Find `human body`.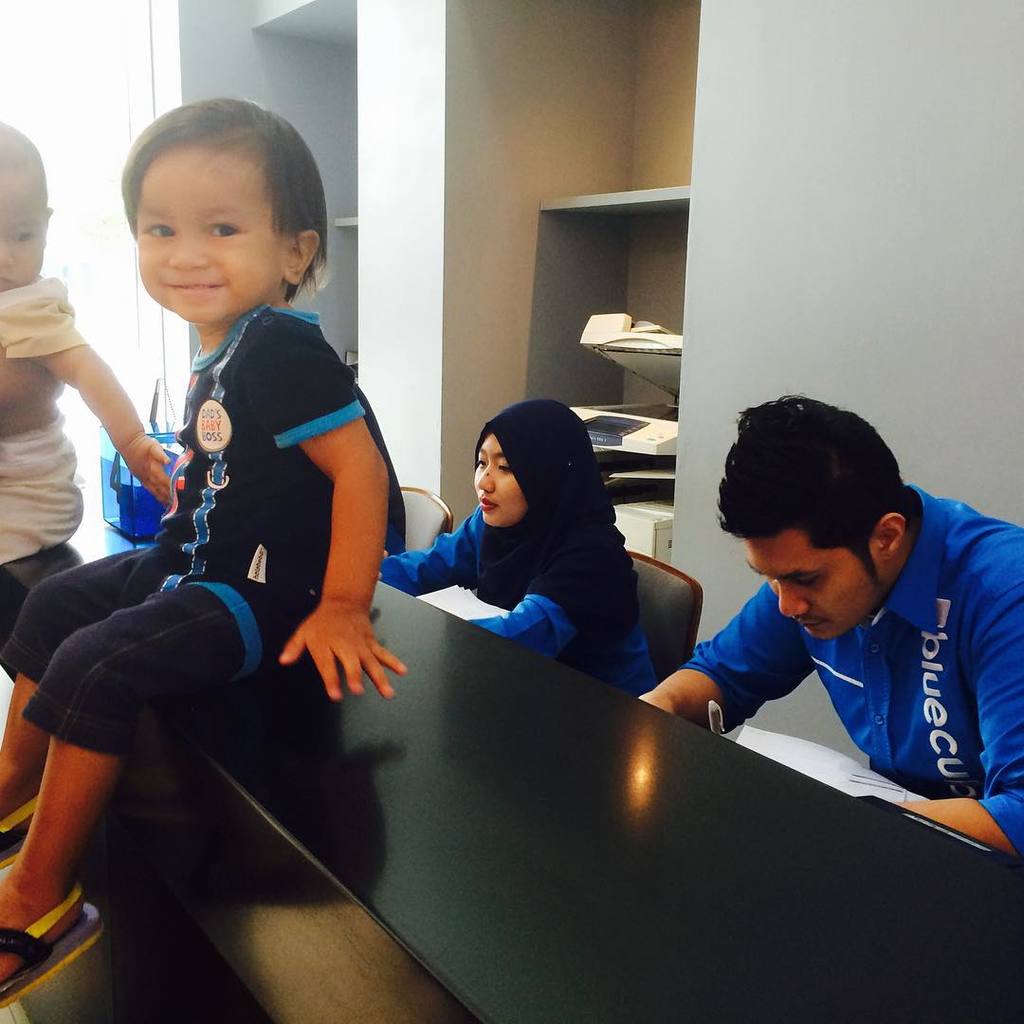
[x1=0, y1=96, x2=407, y2=988].
